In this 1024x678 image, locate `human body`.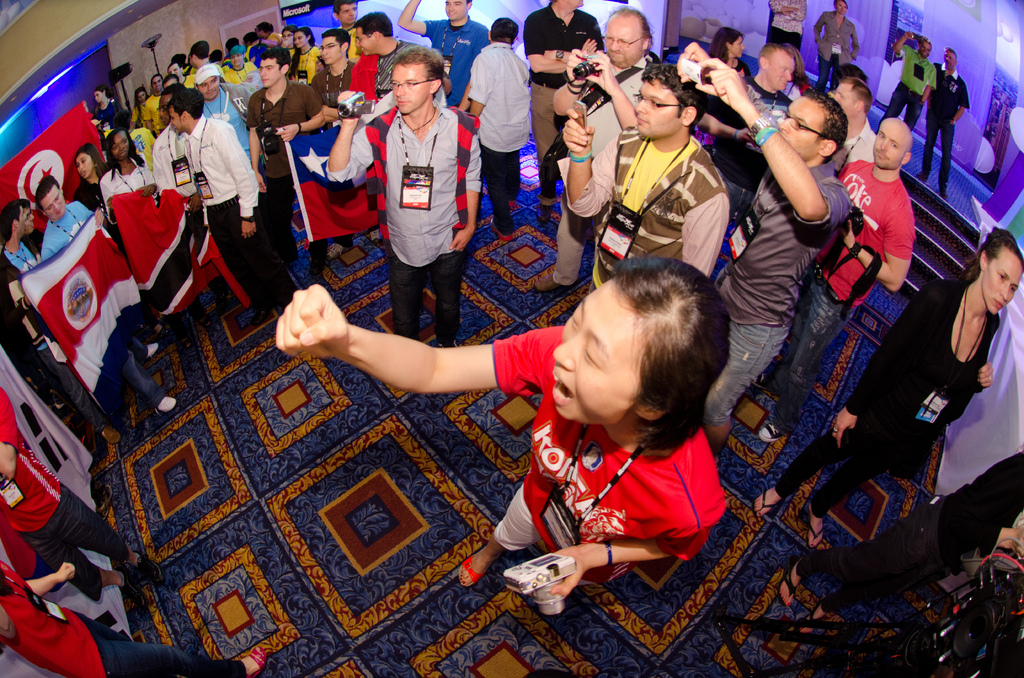
Bounding box: box(882, 31, 934, 137).
